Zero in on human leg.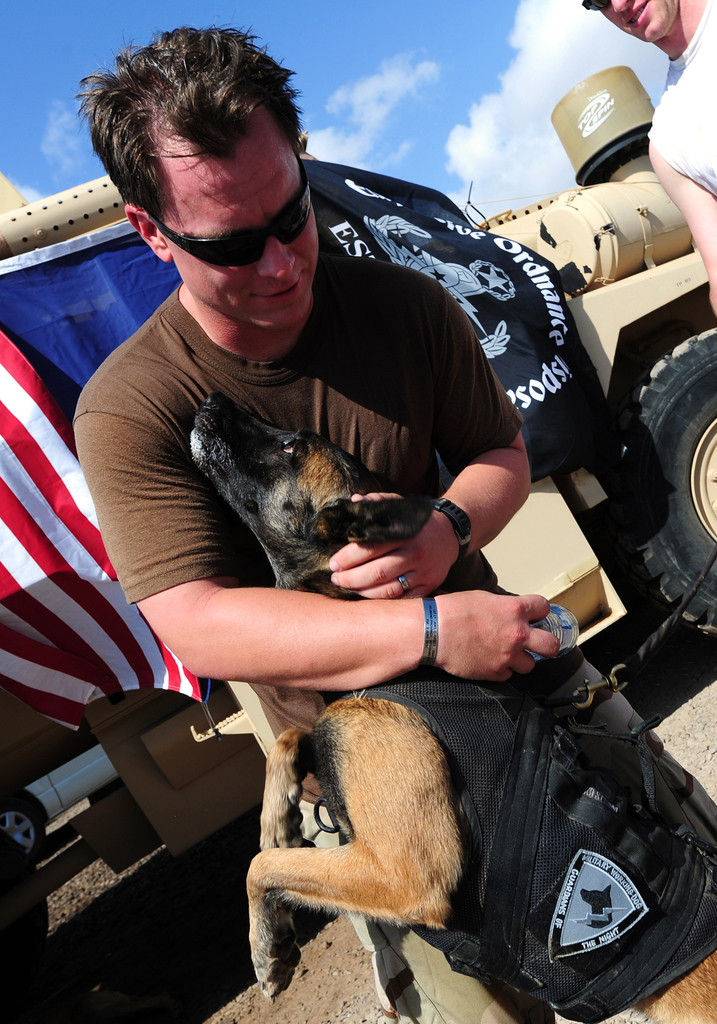
Zeroed in: bbox=[296, 797, 520, 1023].
